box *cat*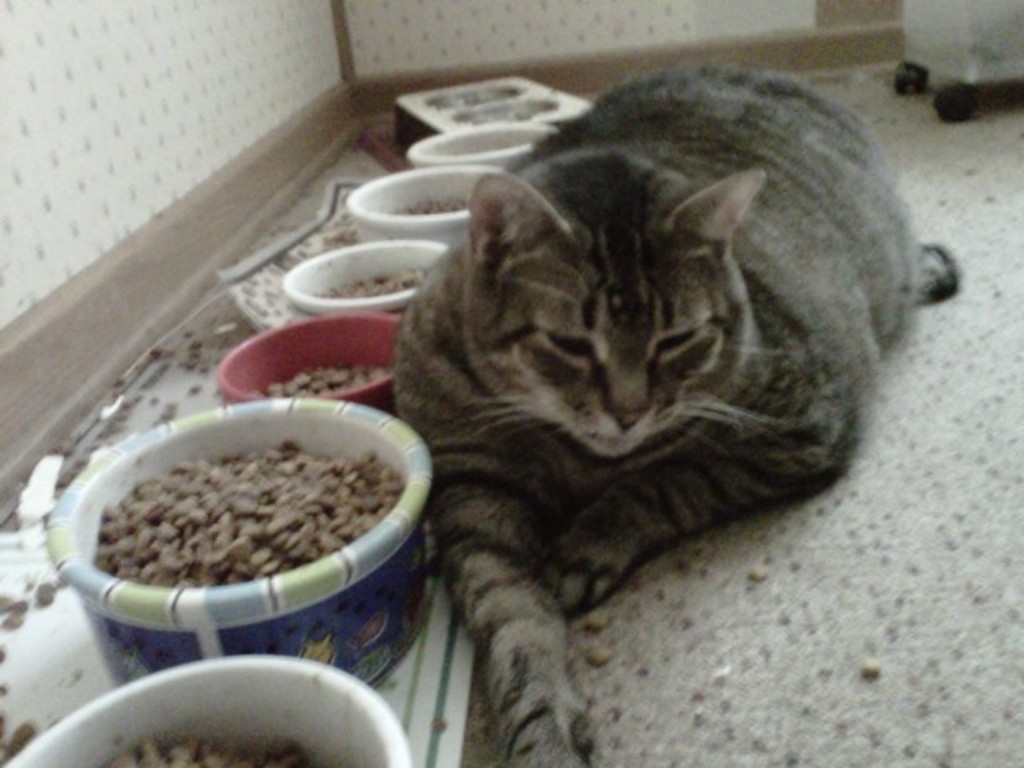
bbox=(394, 59, 920, 766)
